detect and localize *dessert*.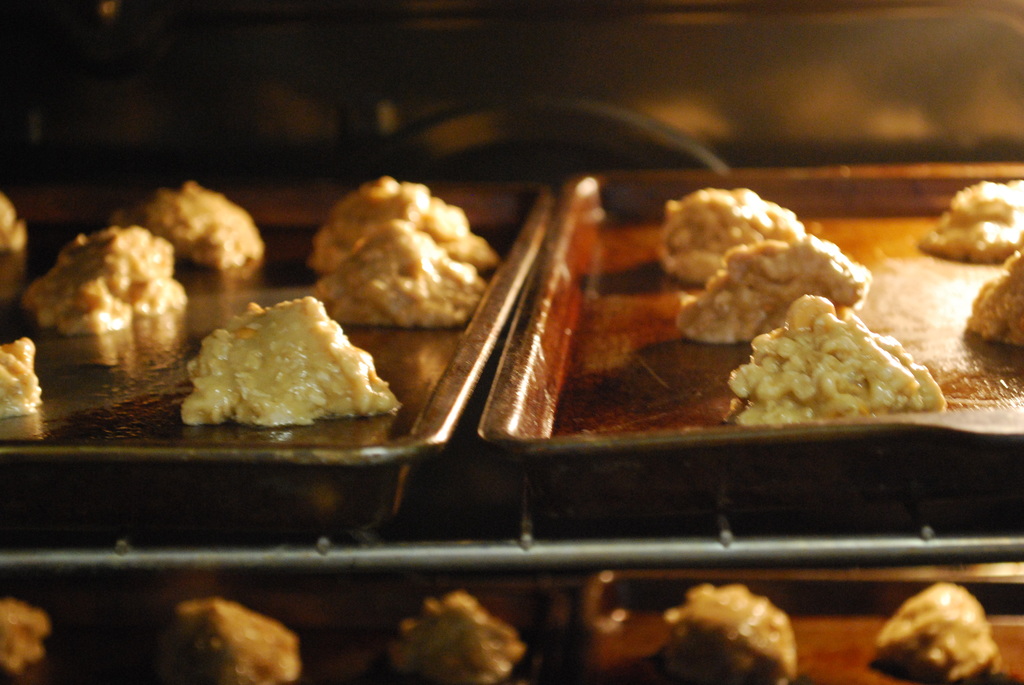
Localized at pyautogui.locateOnScreen(680, 235, 874, 344).
